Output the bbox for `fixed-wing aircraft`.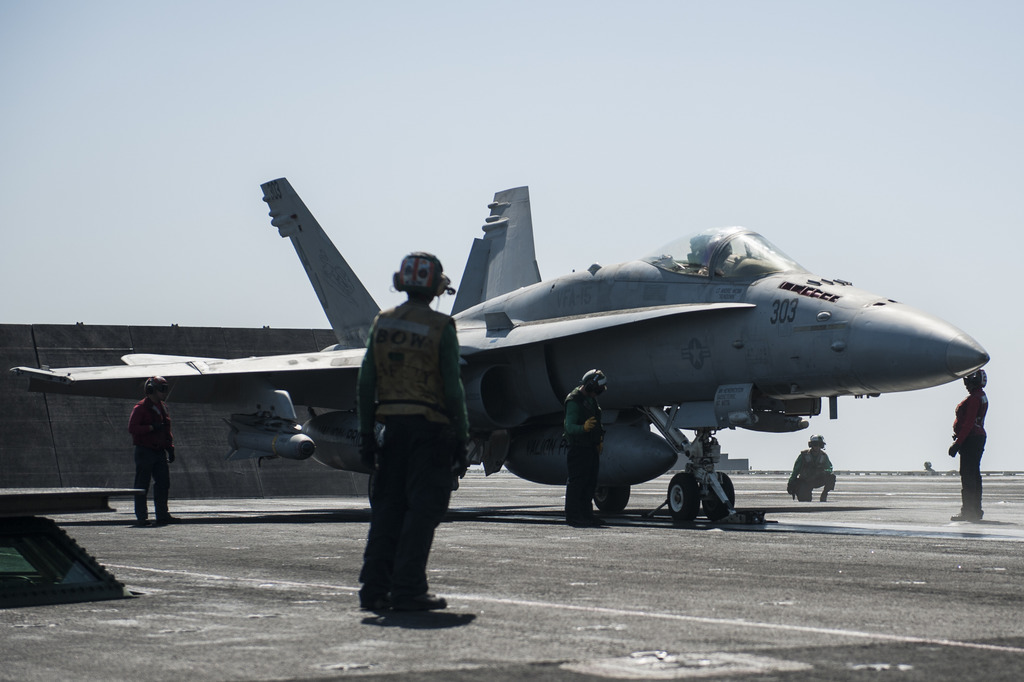
{"x1": 3, "y1": 172, "x2": 993, "y2": 526}.
